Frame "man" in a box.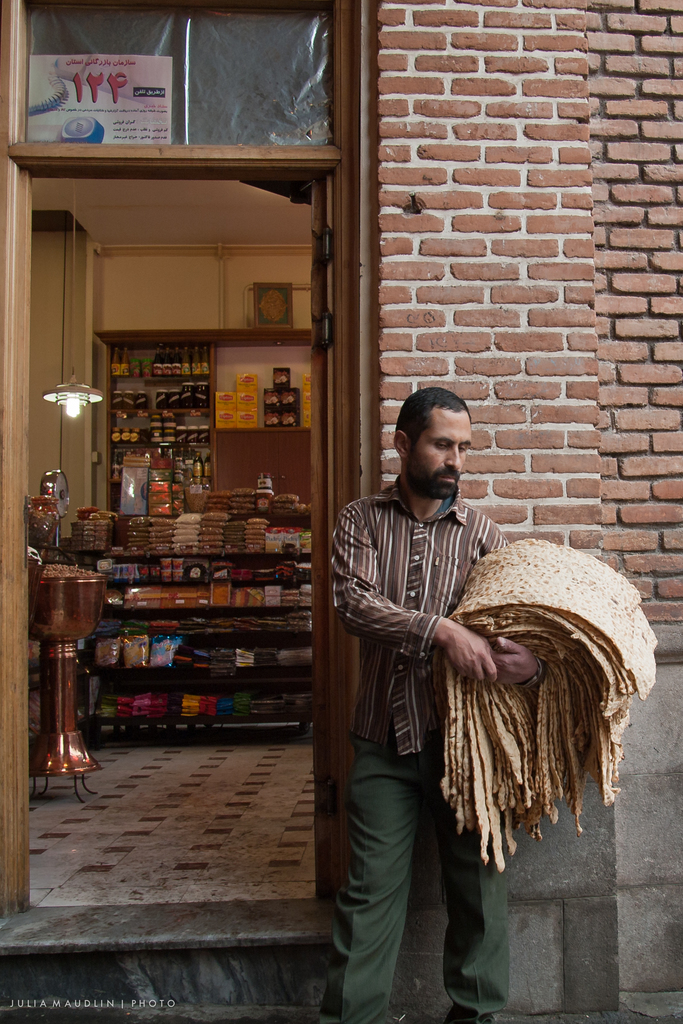
detection(321, 397, 558, 976).
